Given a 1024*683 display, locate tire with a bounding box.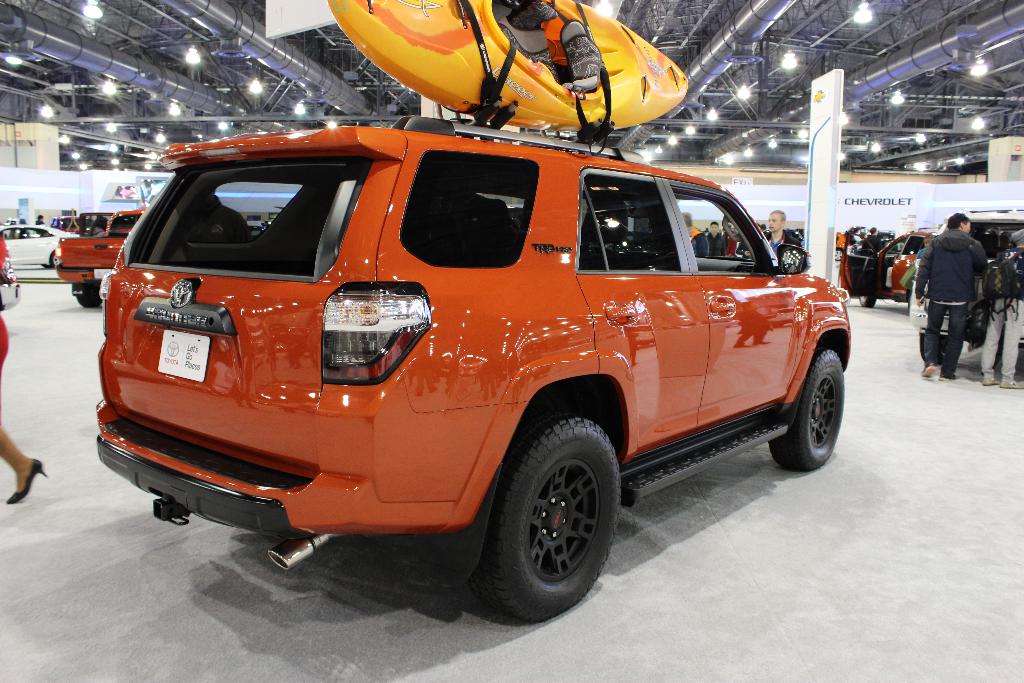
Located: <bbox>80, 288, 106, 306</bbox>.
